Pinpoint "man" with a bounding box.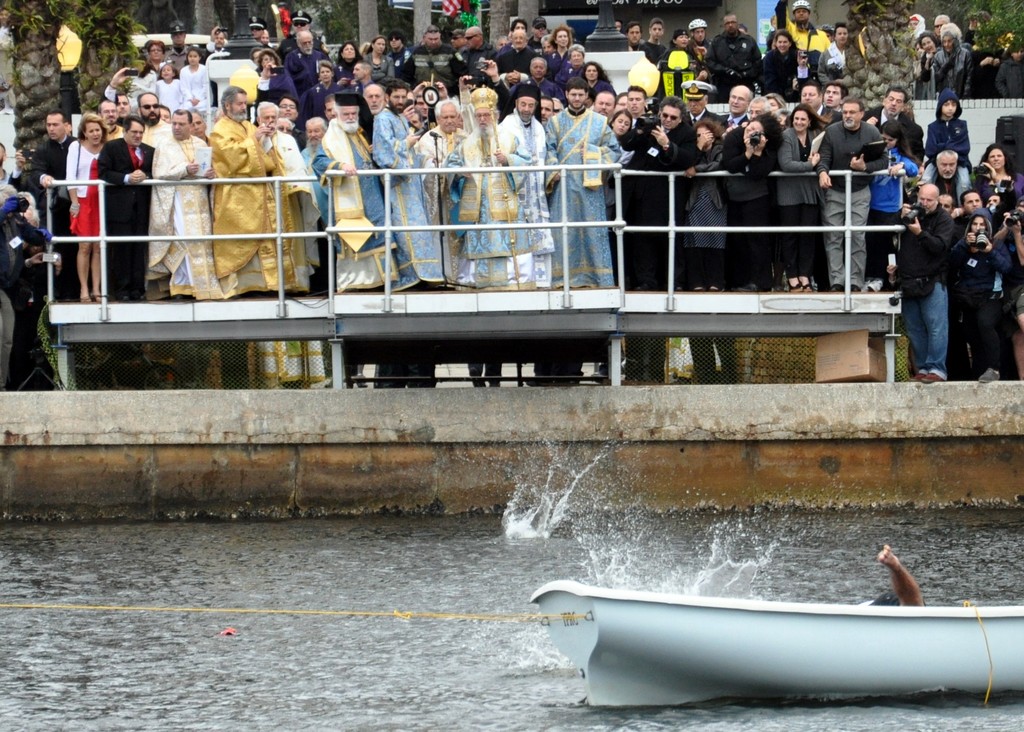
detection(453, 29, 493, 82).
